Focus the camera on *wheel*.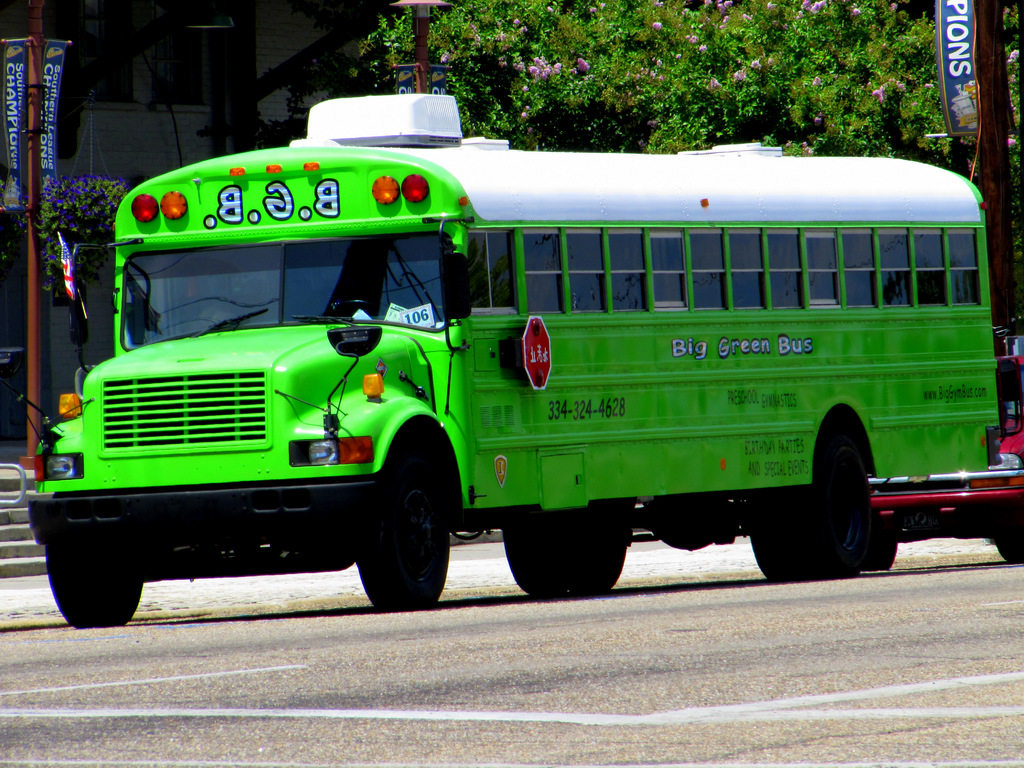
Focus region: l=743, t=413, r=866, b=576.
